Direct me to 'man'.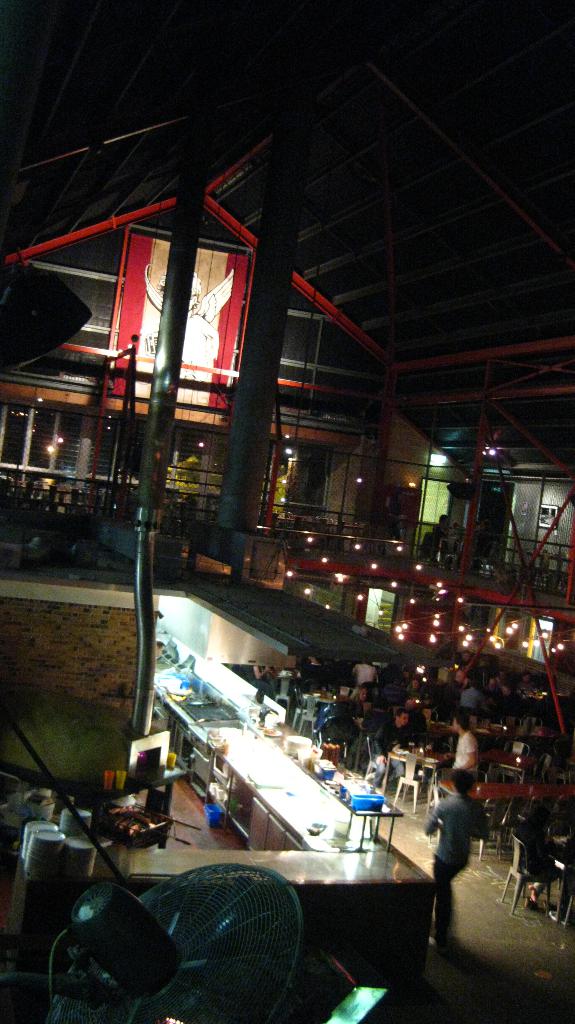
Direction: (left=348, top=683, right=373, bottom=714).
